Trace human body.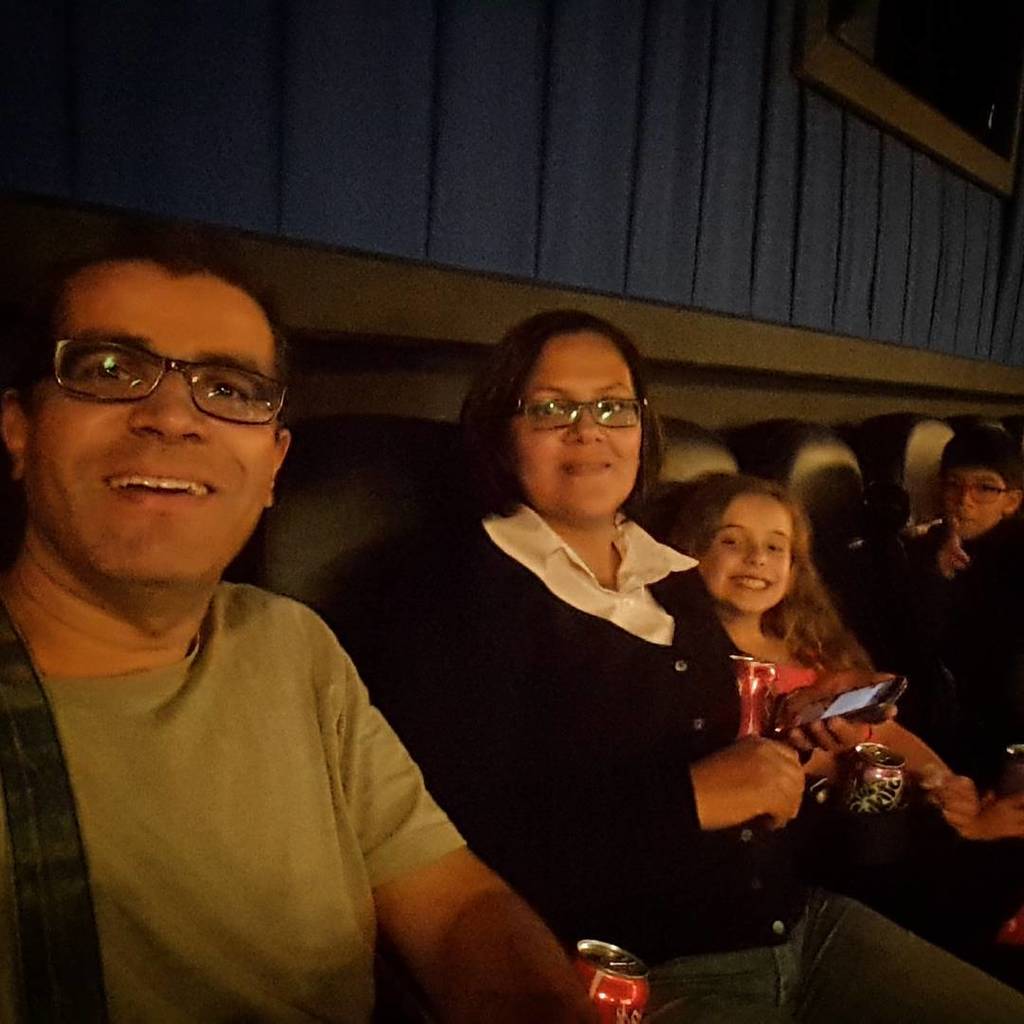
Traced to box(402, 310, 1023, 1023).
